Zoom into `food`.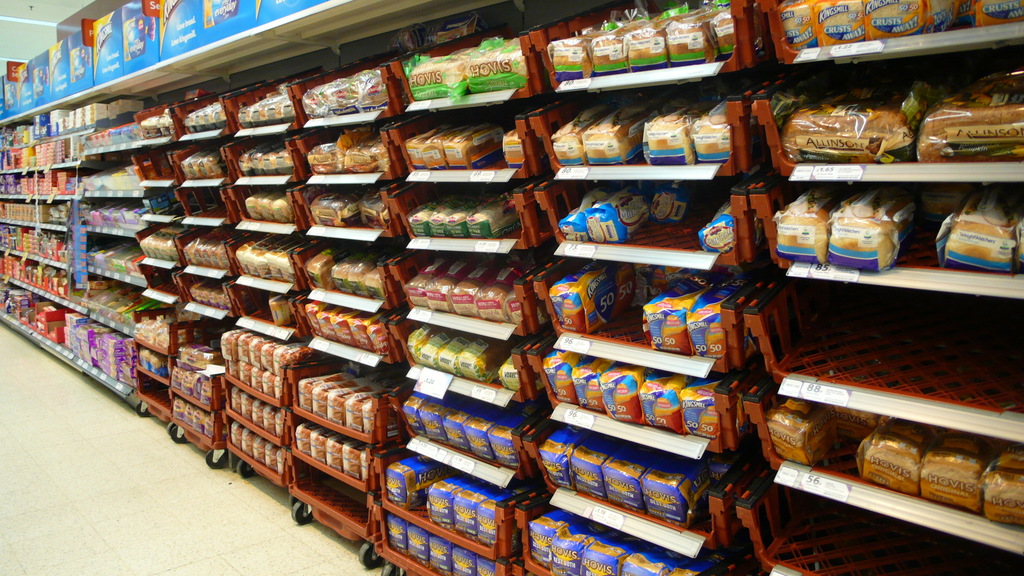
Zoom target: [237,97,264,127].
